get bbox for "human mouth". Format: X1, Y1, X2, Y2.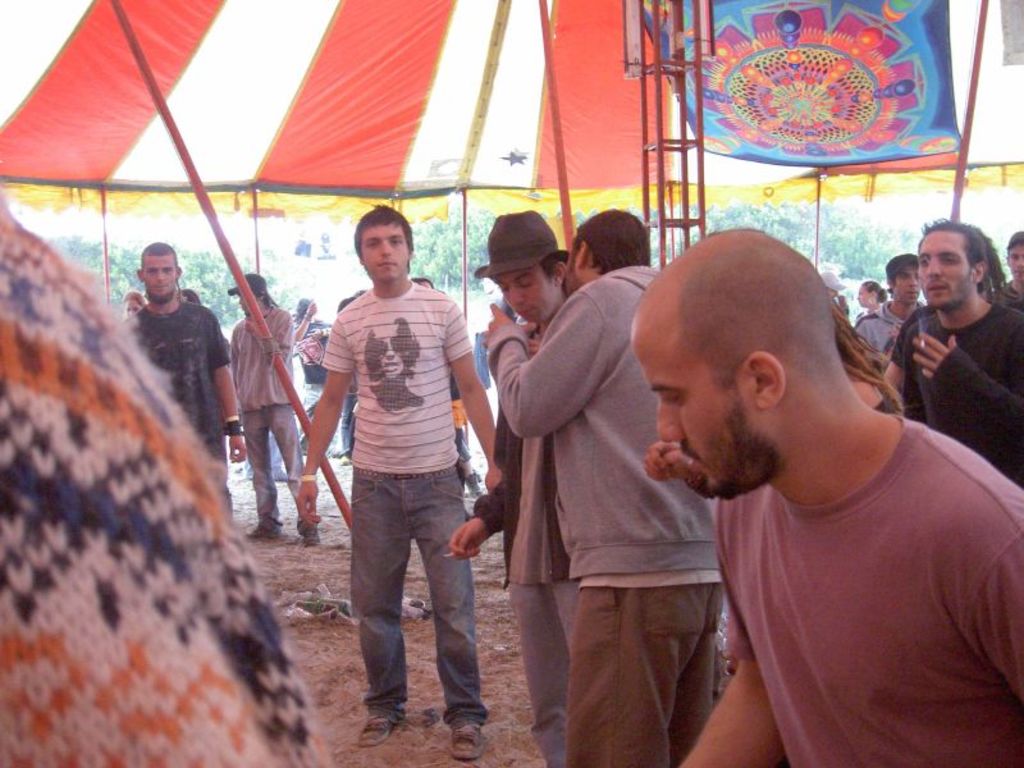
380, 261, 397, 265.
